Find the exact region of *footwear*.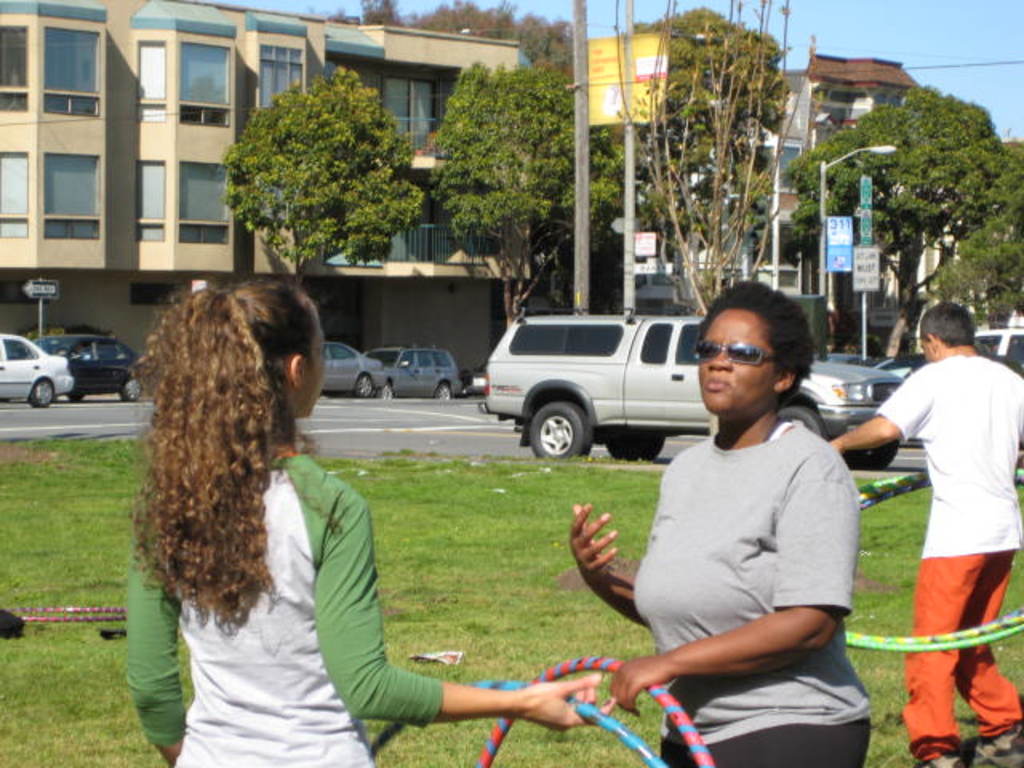
Exact region: pyautogui.locateOnScreen(952, 726, 1022, 766).
